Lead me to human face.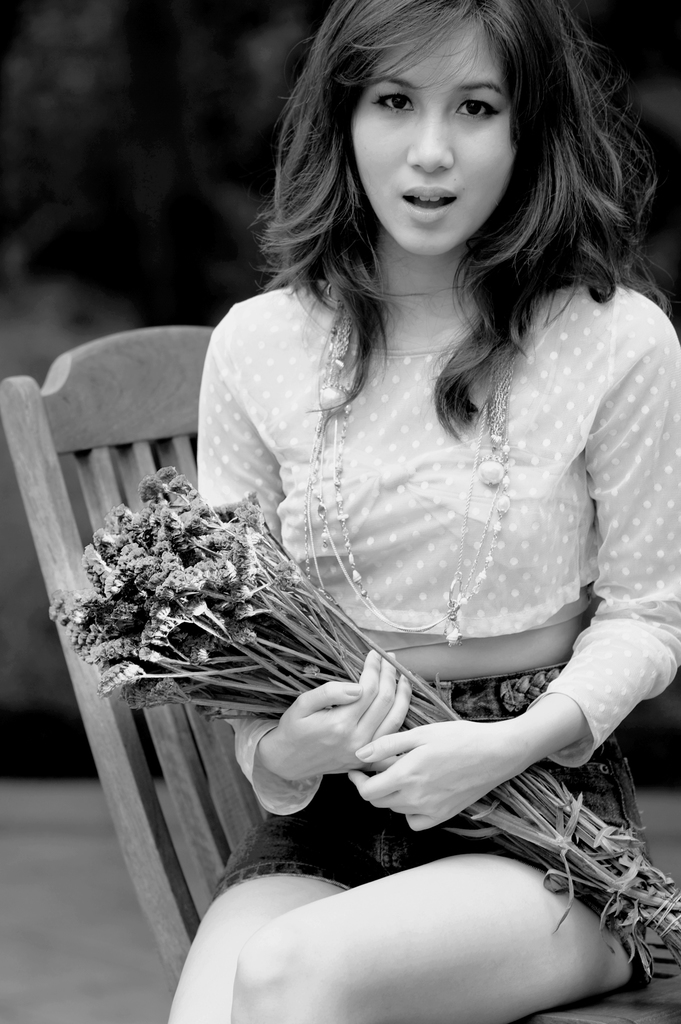
Lead to x1=339, y1=10, x2=524, y2=262.
